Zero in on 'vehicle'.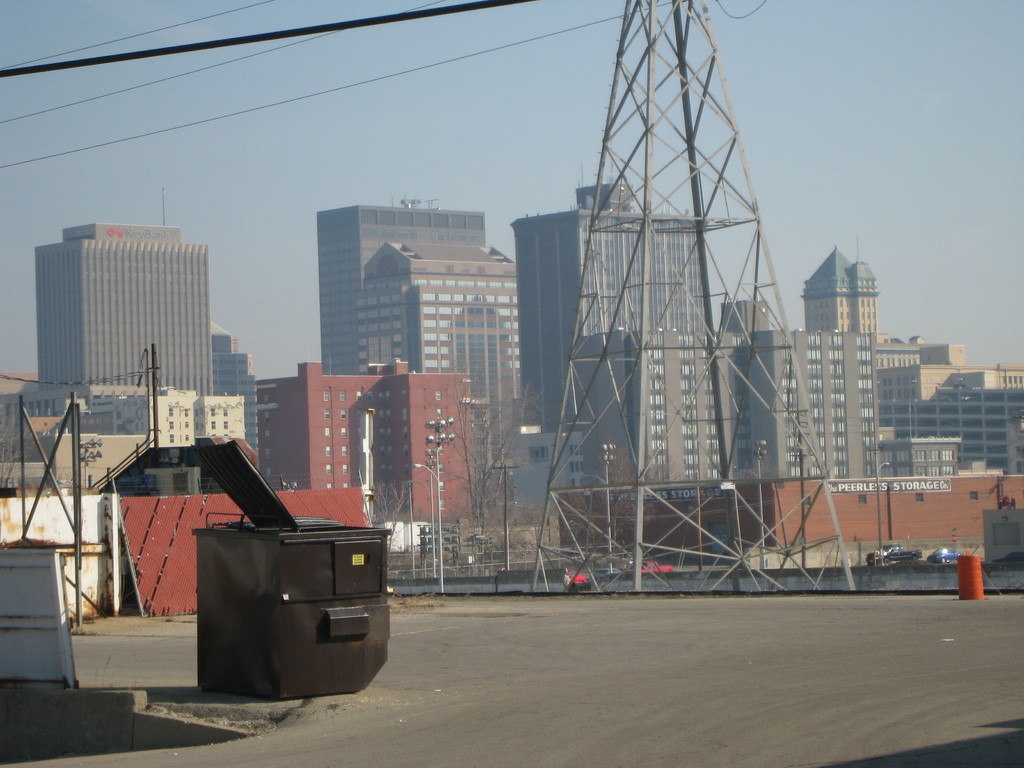
Zeroed in: [x1=870, y1=546, x2=922, y2=567].
